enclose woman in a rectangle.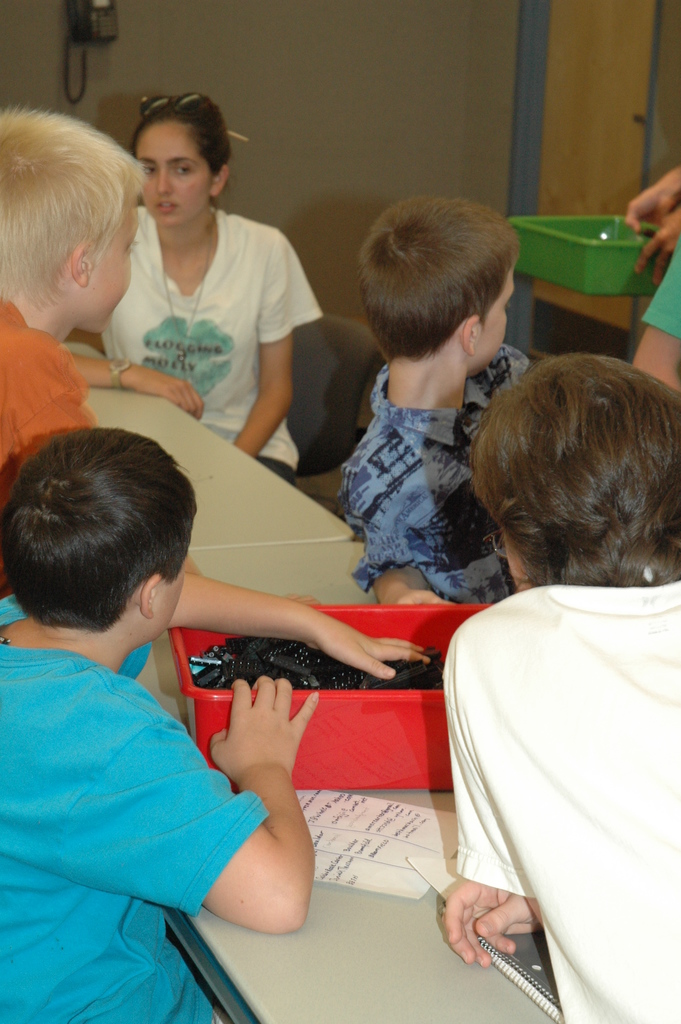
[78,107,323,458].
